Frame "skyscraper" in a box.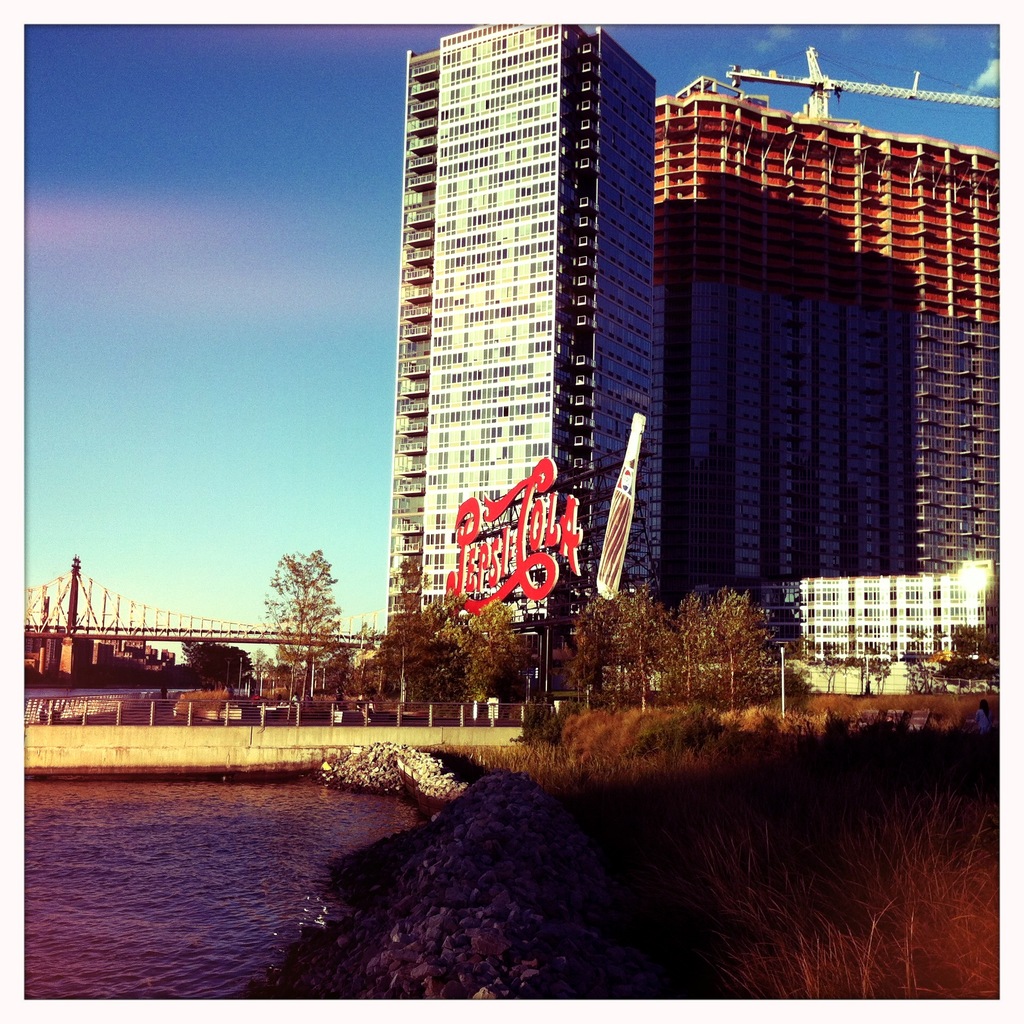
rect(662, 68, 1003, 671).
